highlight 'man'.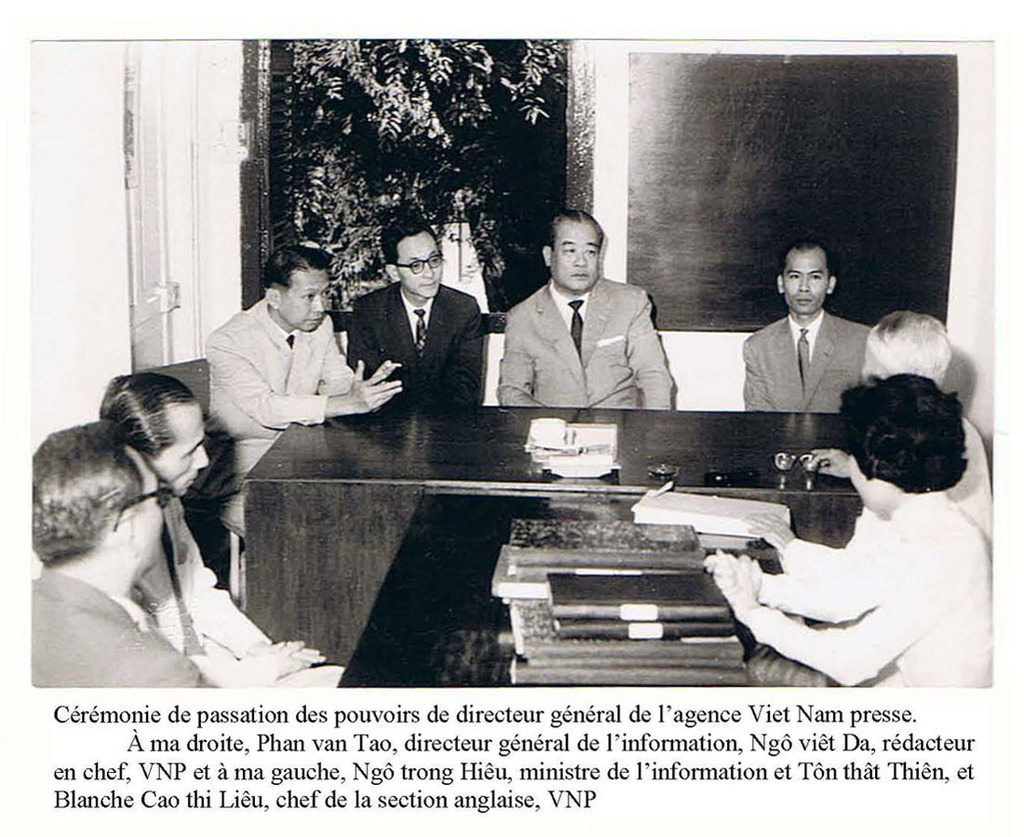
Highlighted region: Rect(344, 215, 487, 401).
